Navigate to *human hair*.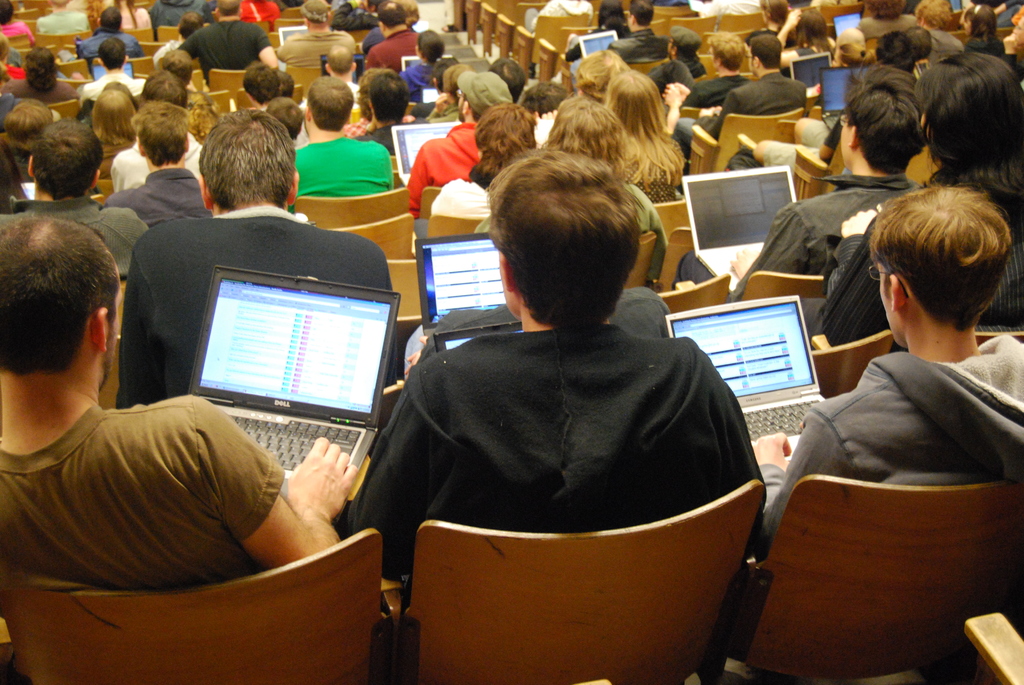
Navigation target: {"left": 488, "top": 146, "right": 646, "bottom": 332}.
